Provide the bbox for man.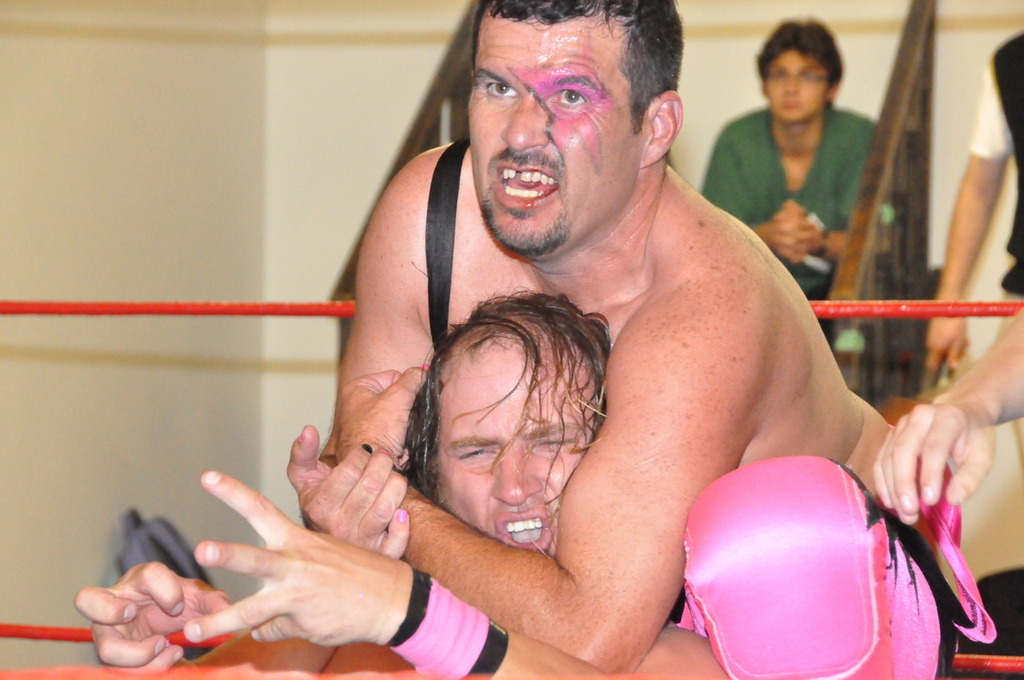
<bbox>74, 283, 974, 679</bbox>.
